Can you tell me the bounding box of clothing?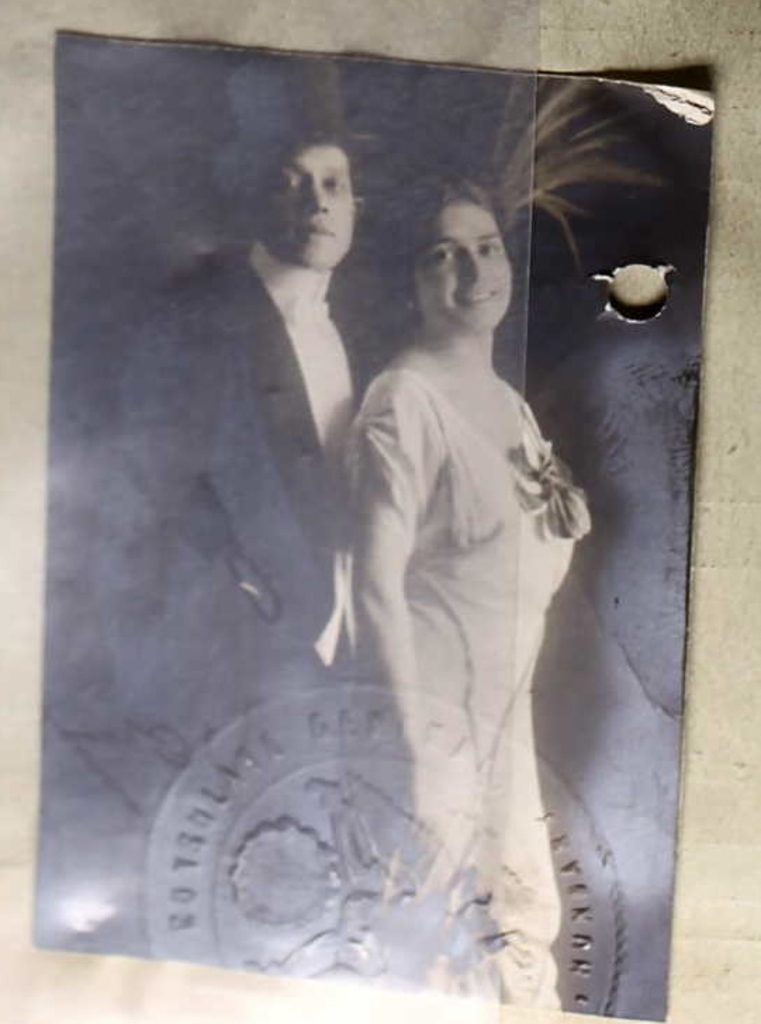
bbox=(87, 221, 390, 789).
